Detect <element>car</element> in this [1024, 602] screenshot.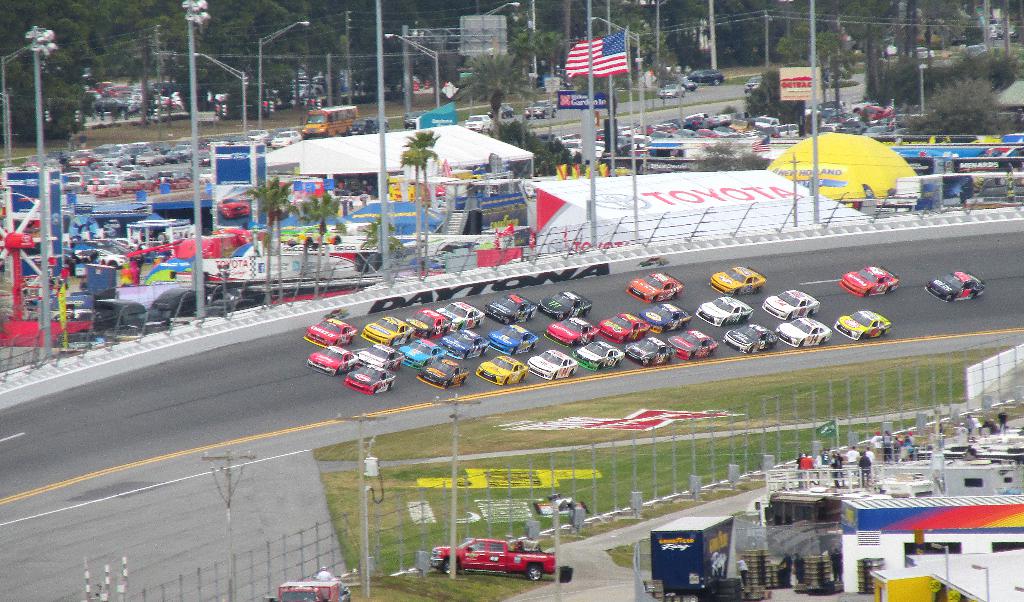
Detection: box=[187, 146, 218, 174].
